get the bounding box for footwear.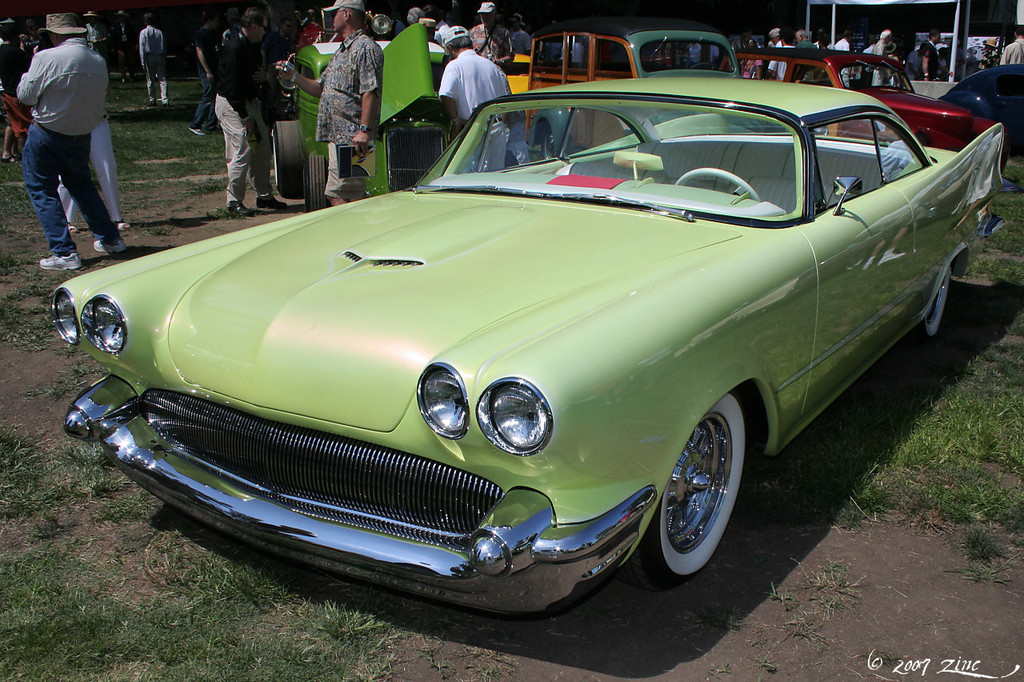
[x1=92, y1=235, x2=127, y2=256].
